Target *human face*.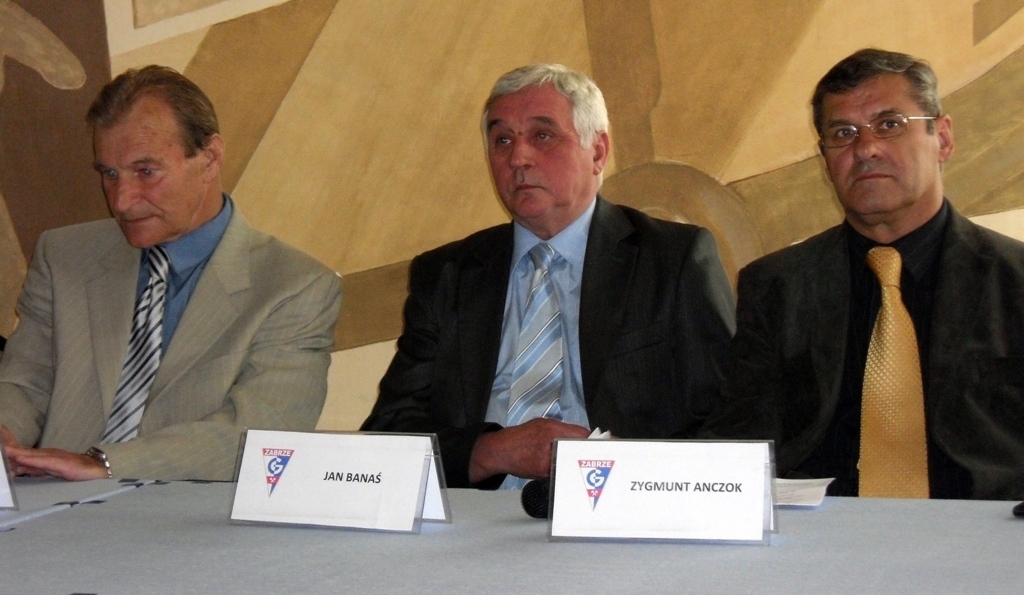
Target region: crop(487, 85, 598, 218).
